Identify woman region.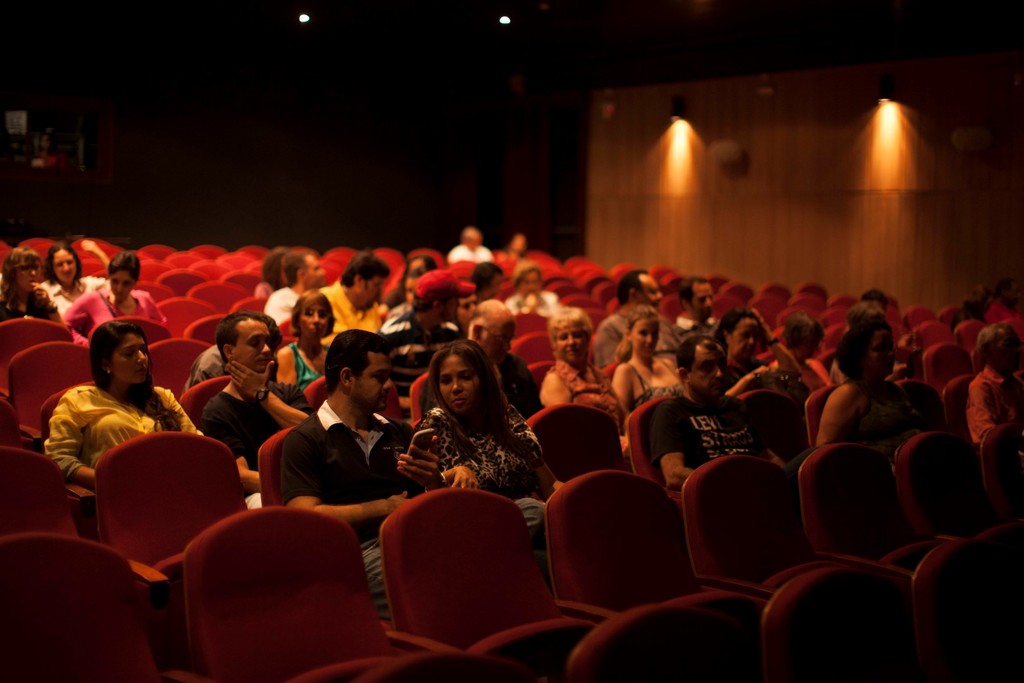
Region: select_region(45, 320, 204, 492).
